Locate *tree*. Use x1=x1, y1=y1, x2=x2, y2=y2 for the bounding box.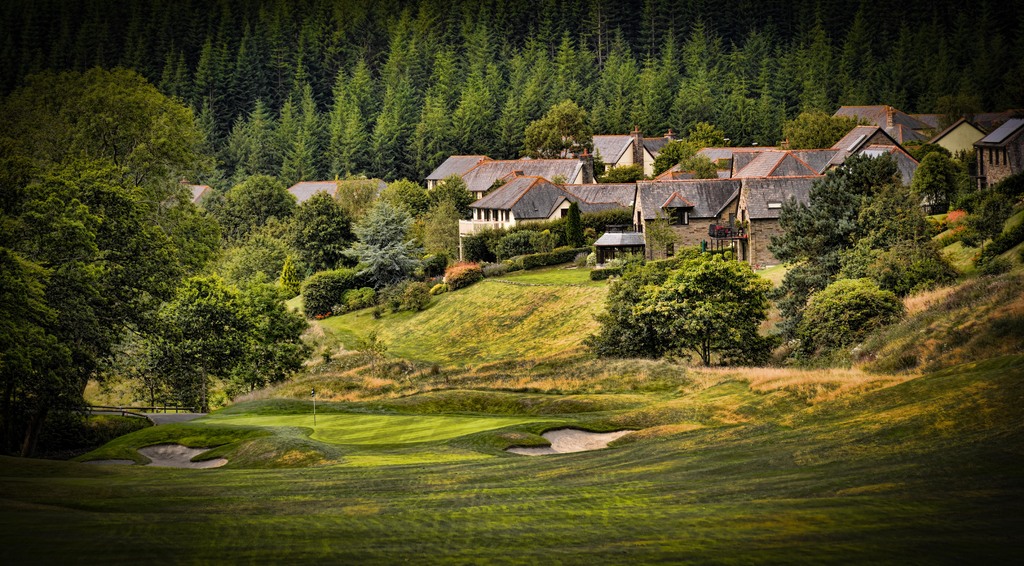
x1=543, y1=100, x2=586, y2=146.
